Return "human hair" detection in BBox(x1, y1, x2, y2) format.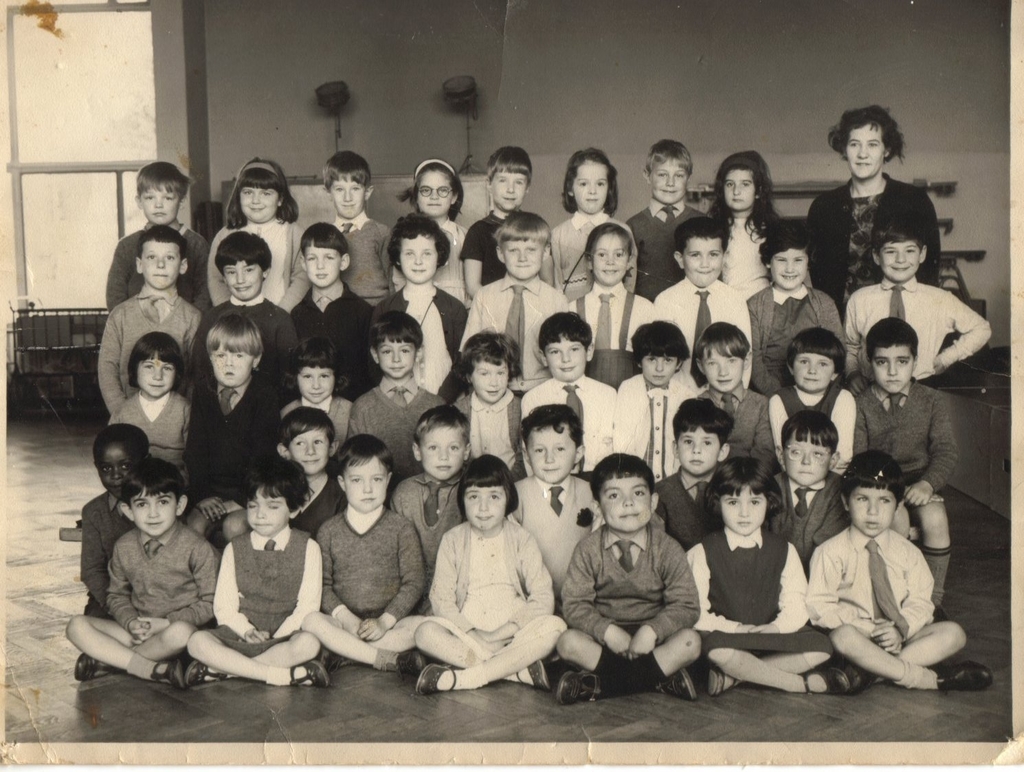
BBox(561, 146, 616, 214).
